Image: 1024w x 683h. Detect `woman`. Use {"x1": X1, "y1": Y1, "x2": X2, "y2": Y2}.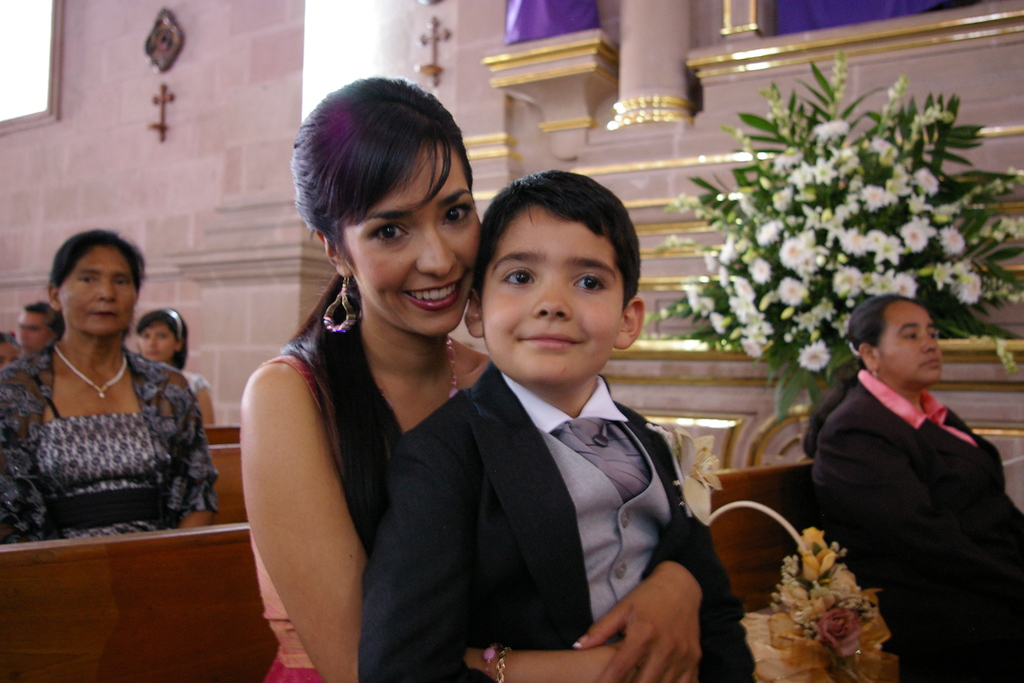
{"x1": 135, "y1": 307, "x2": 215, "y2": 429}.
